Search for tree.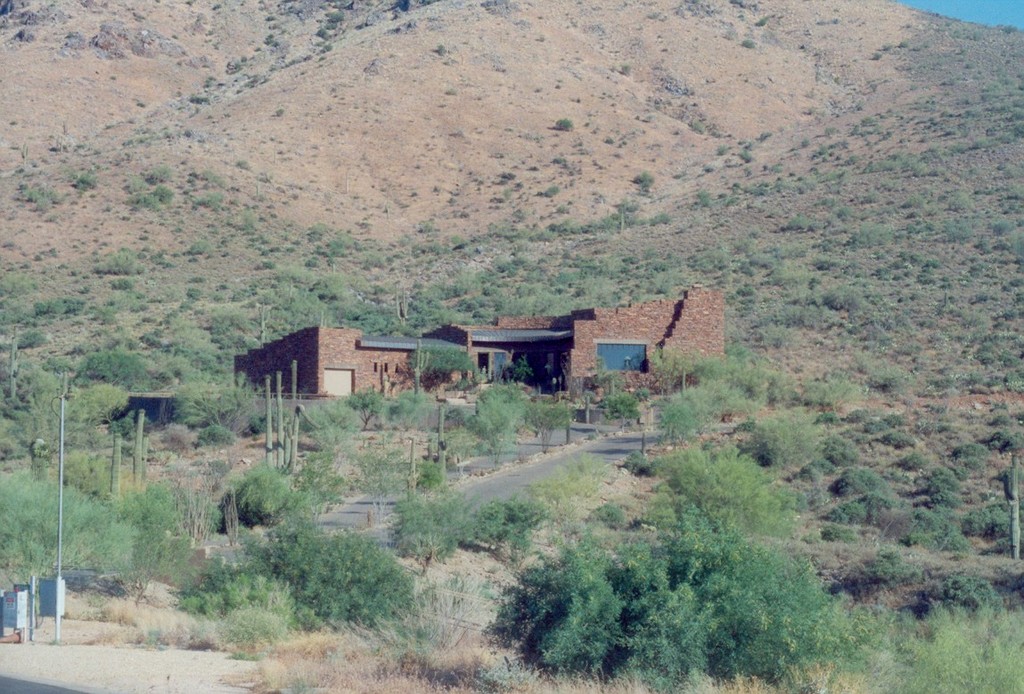
Found at [left=145, top=161, right=175, bottom=188].
